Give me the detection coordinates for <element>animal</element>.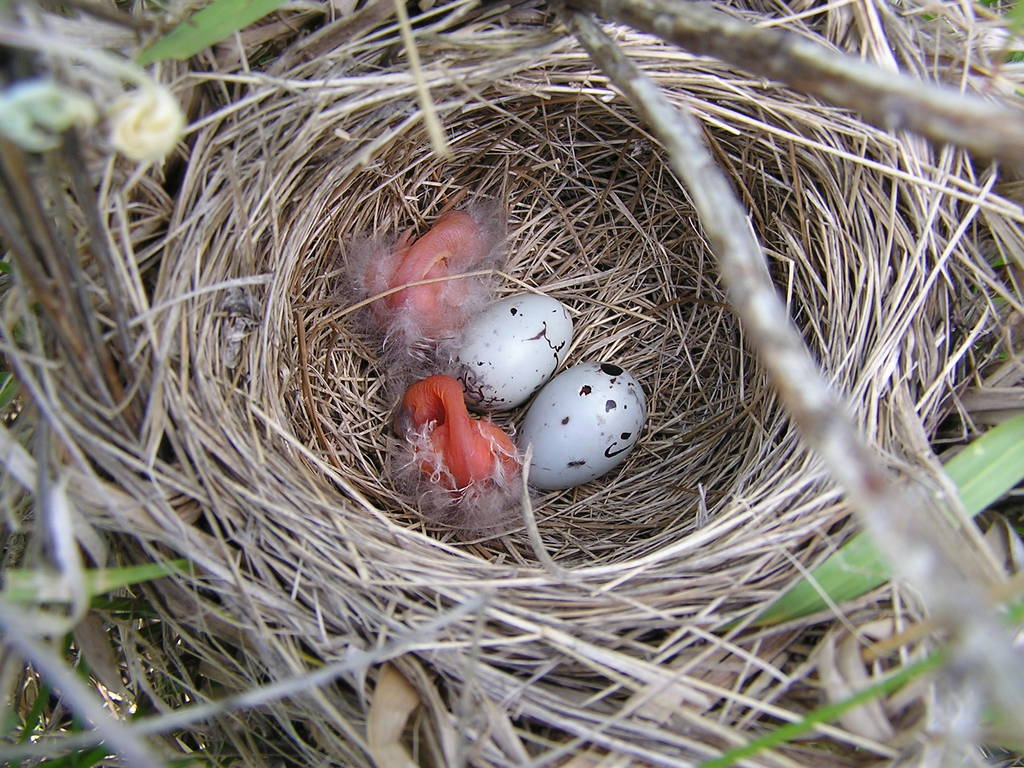
box(397, 379, 536, 532).
